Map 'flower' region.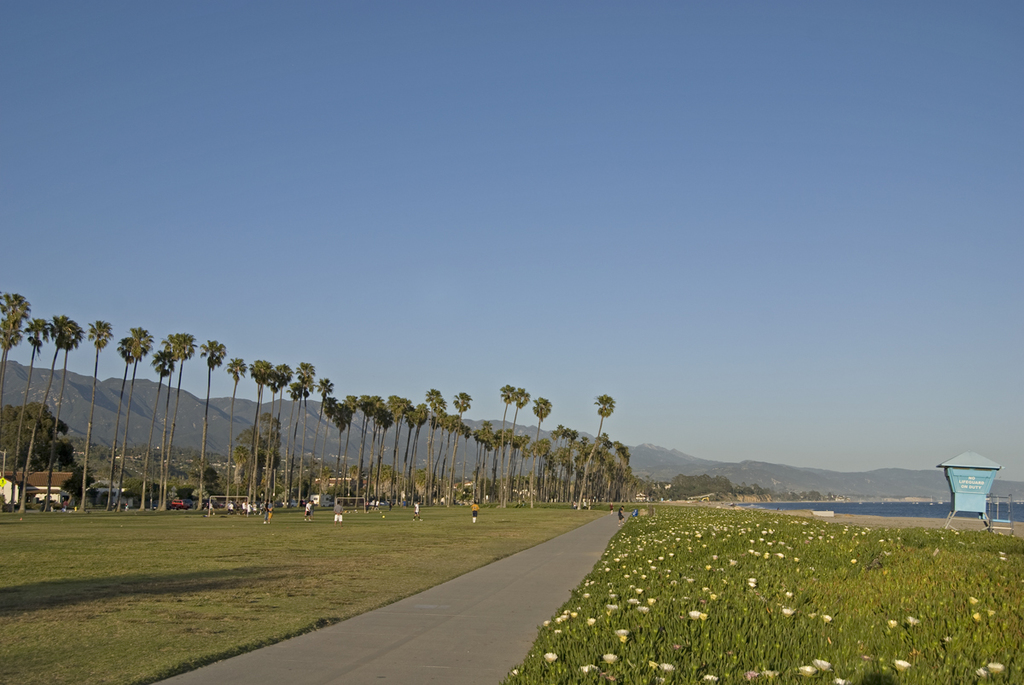
Mapped to box(690, 606, 703, 620).
